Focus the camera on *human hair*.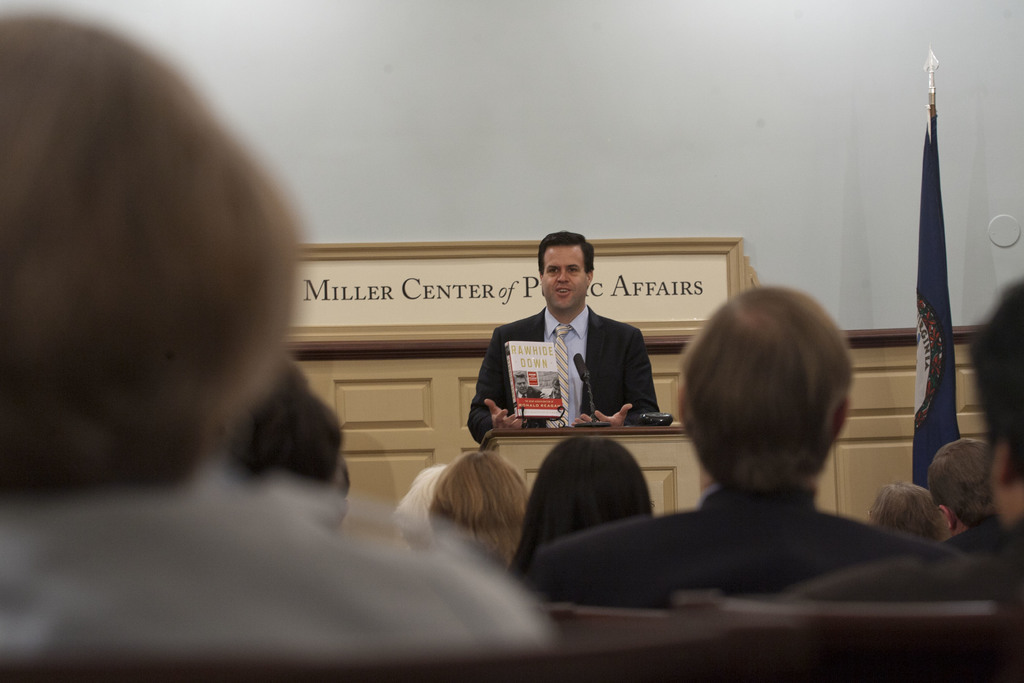
Focus region: bbox=[691, 283, 848, 506].
